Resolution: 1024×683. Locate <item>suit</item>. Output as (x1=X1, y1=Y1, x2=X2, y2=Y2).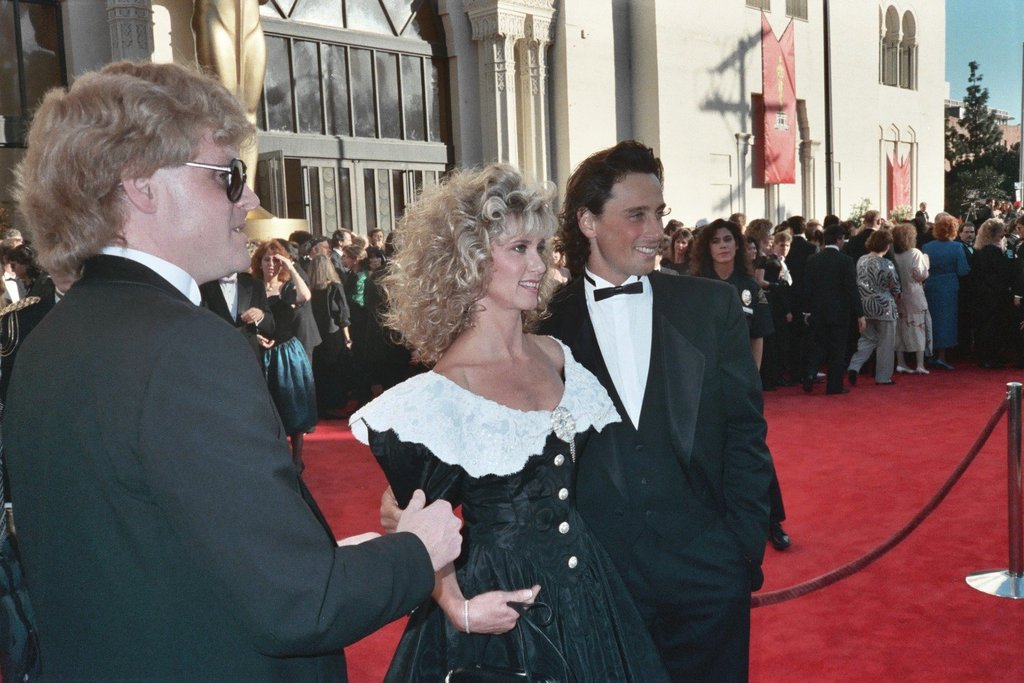
(x1=794, y1=247, x2=868, y2=380).
